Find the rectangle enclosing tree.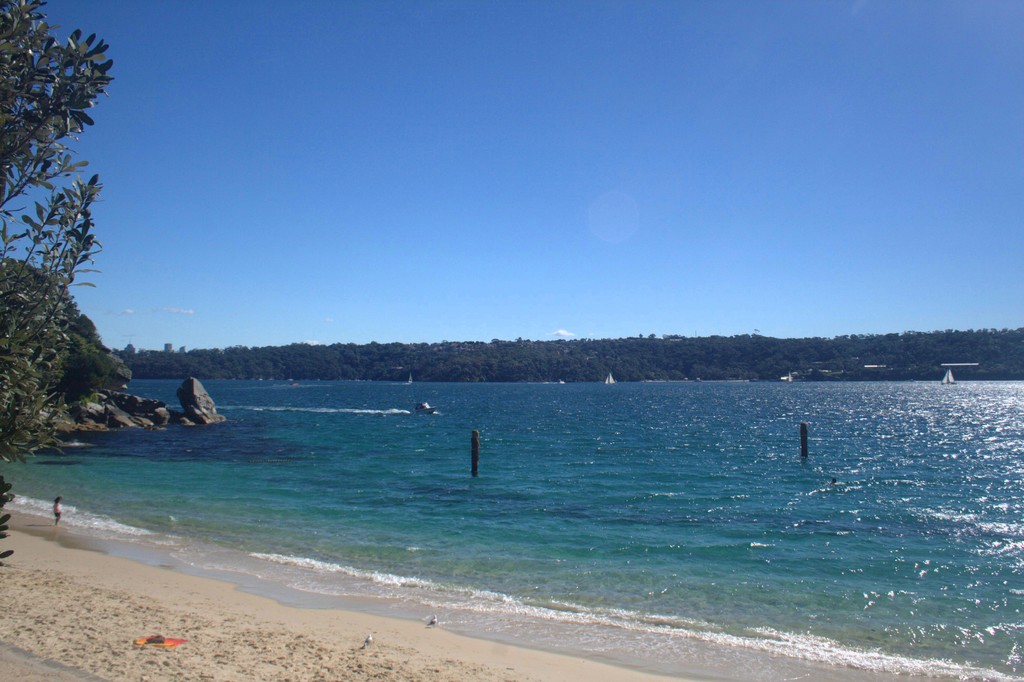
<region>0, 0, 118, 572</region>.
